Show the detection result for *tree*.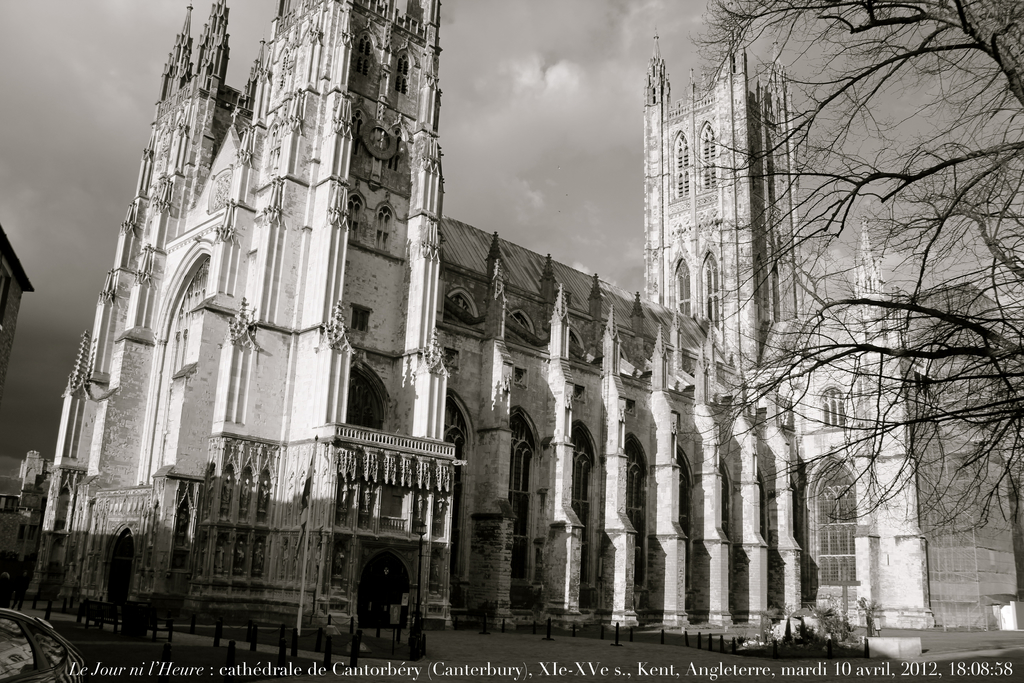
box=[639, 39, 1004, 553].
